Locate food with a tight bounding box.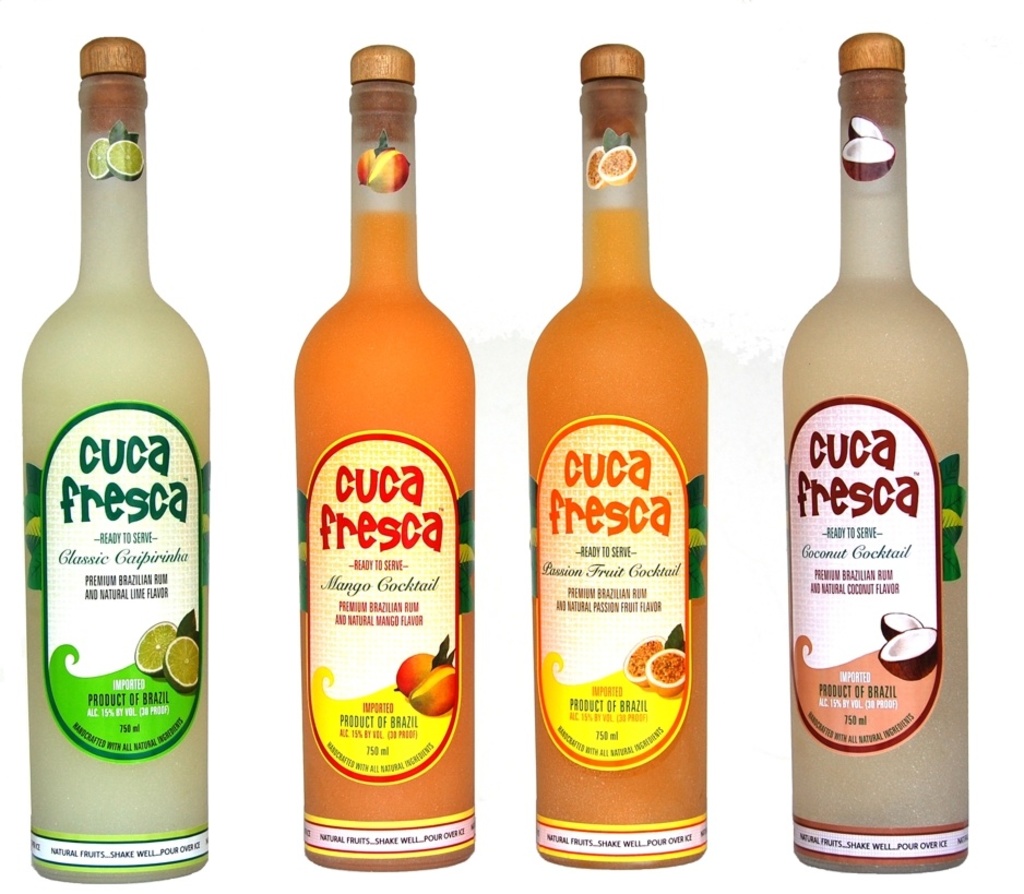
85 135 111 182.
